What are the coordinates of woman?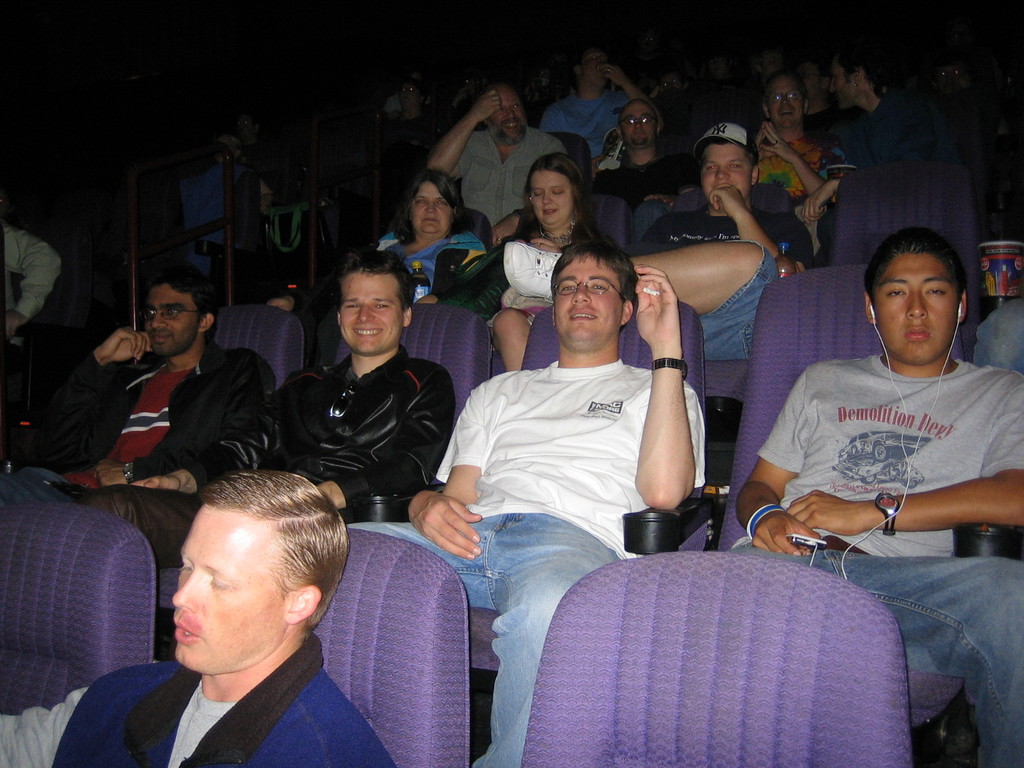
x1=369 y1=173 x2=484 y2=311.
